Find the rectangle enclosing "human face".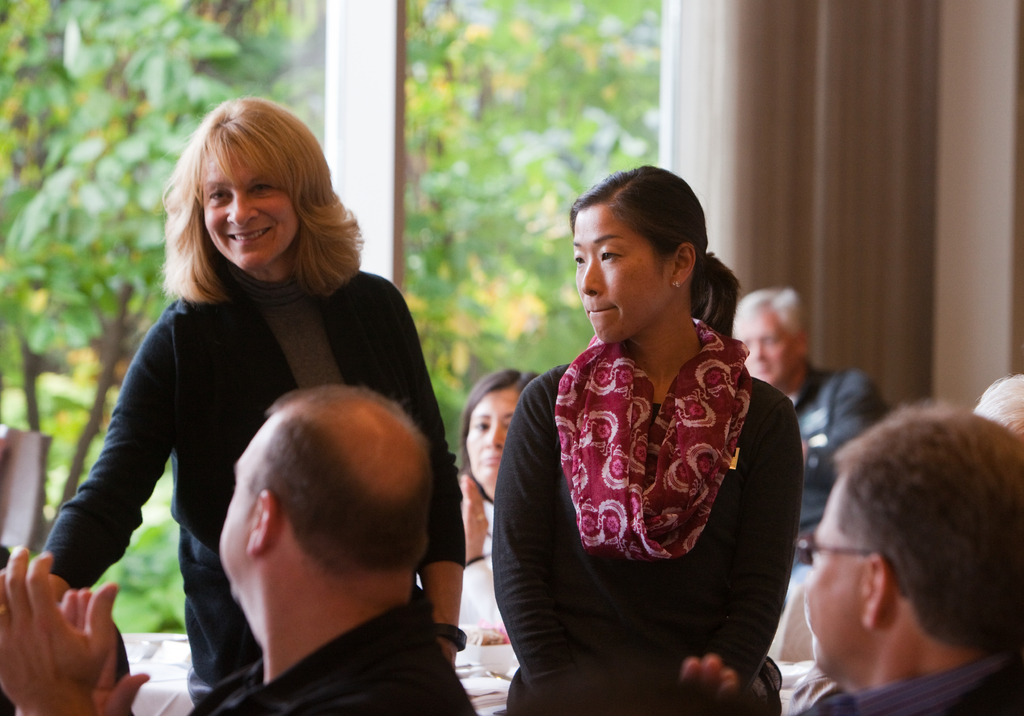
BBox(808, 492, 876, 681).
